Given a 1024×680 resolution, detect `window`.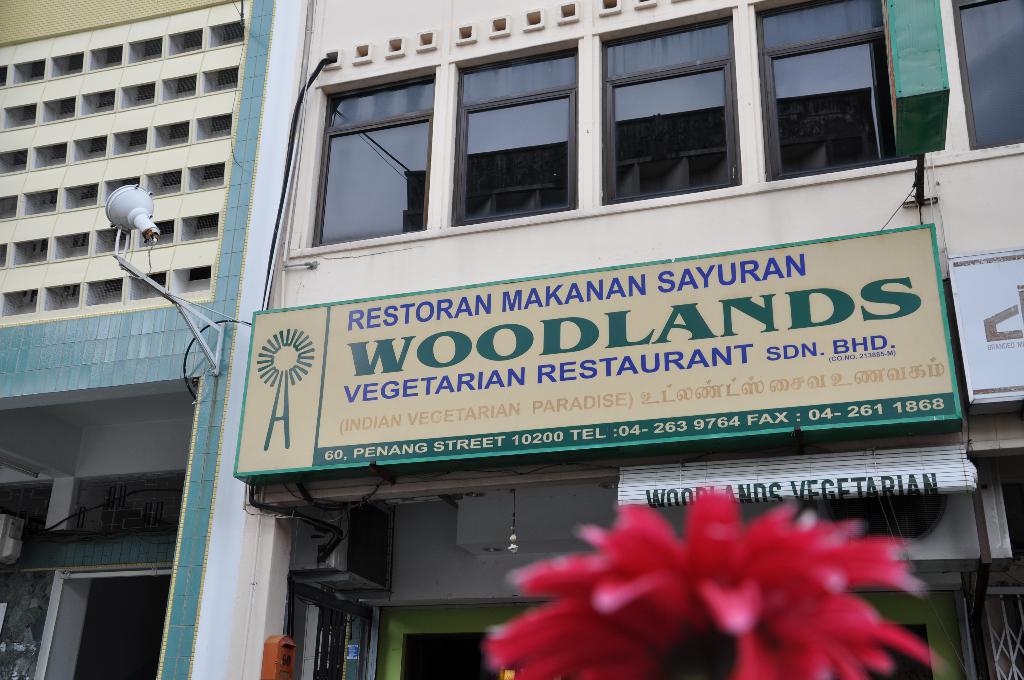
{"x1": 104, "y1": 177, "x2": 141, "y2": 203}.
